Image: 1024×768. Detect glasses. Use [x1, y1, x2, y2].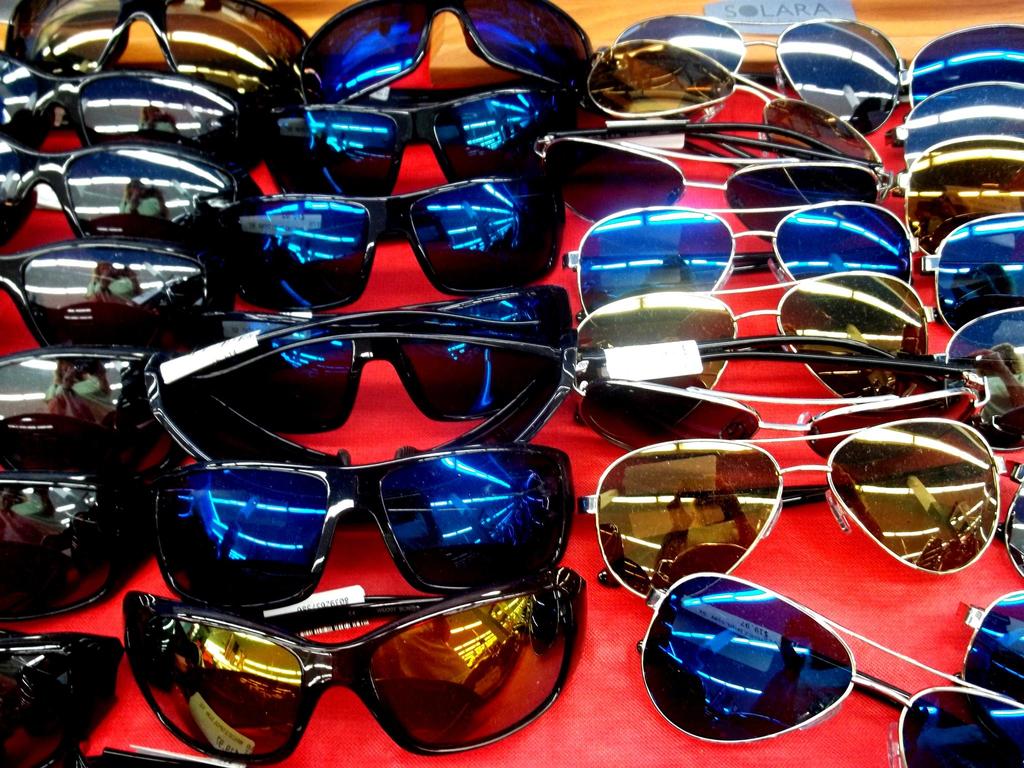
[567, 329, 984, 455].
